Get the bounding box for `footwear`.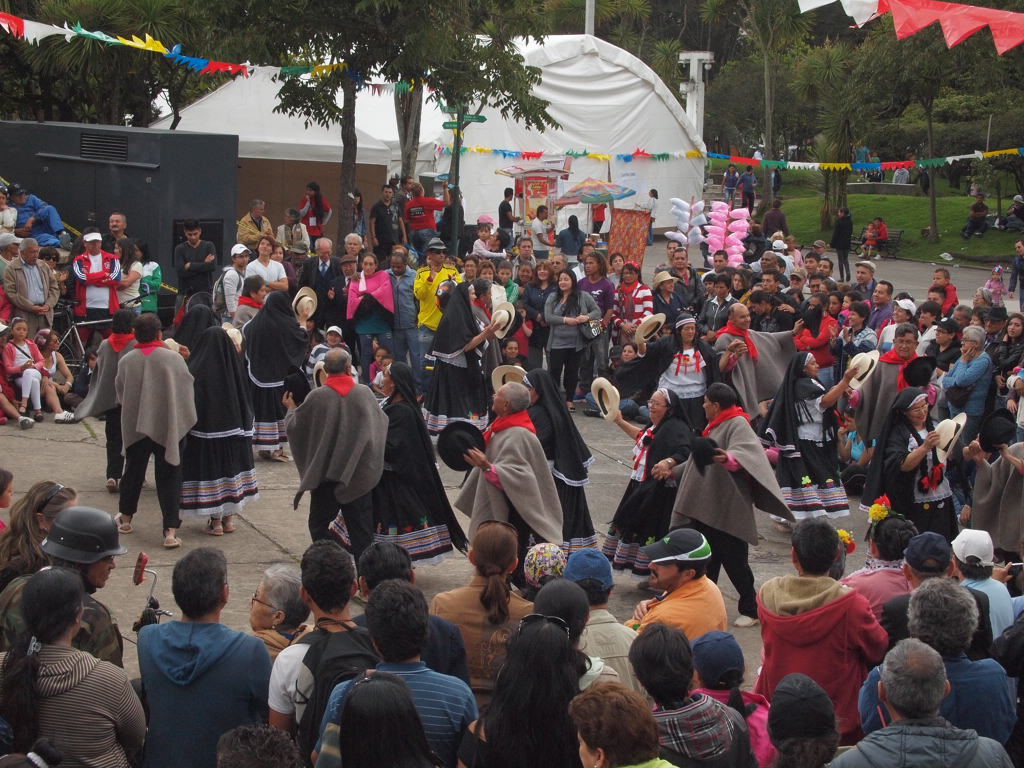
pyautogui.locateOnScreen(262, 453, 287, 459).
